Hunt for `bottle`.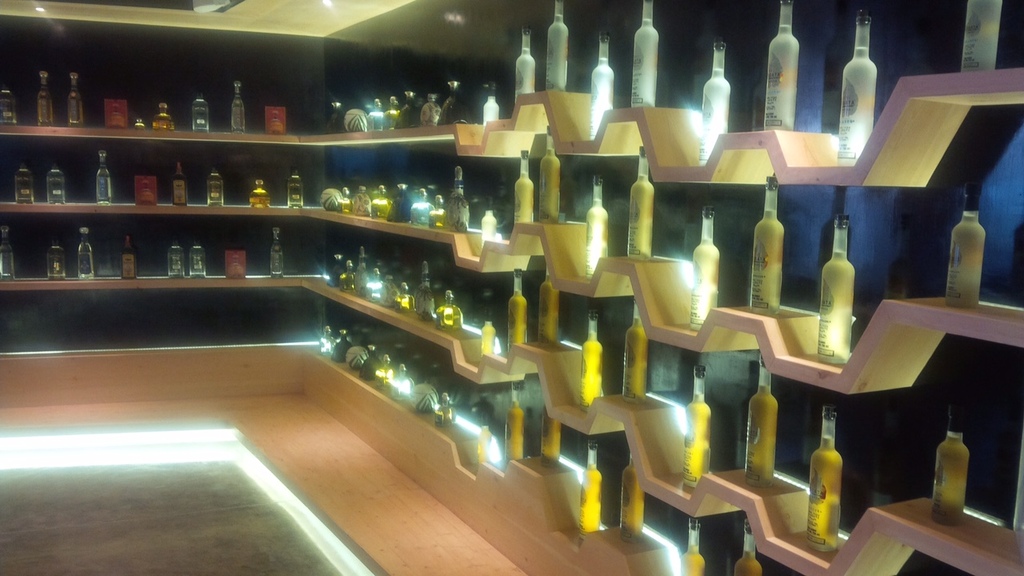
Hunted down at (left=925, top=396, right=972, bottom=526).
